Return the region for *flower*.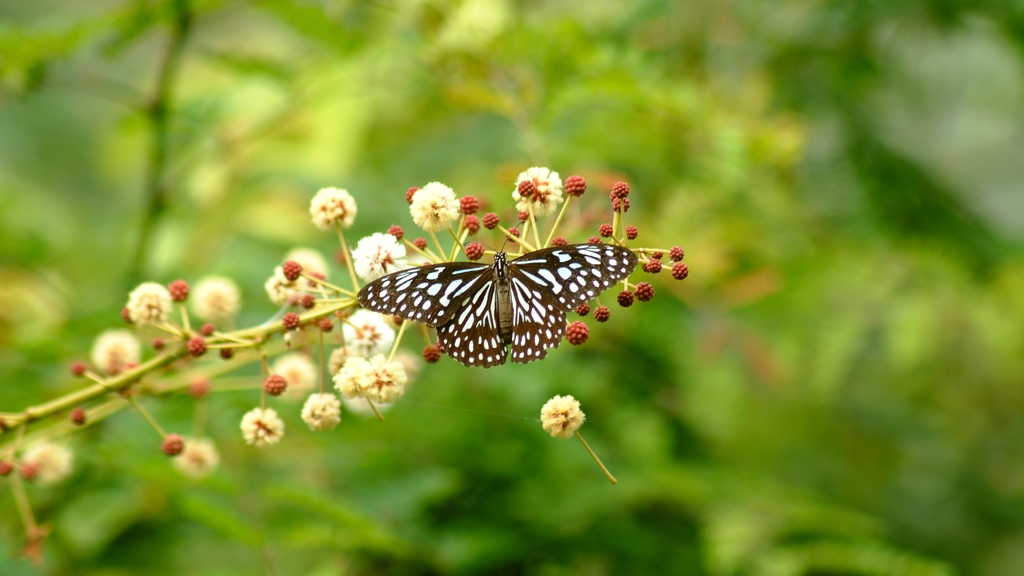
x1=371 y1=353 x2=413 y2=401.
